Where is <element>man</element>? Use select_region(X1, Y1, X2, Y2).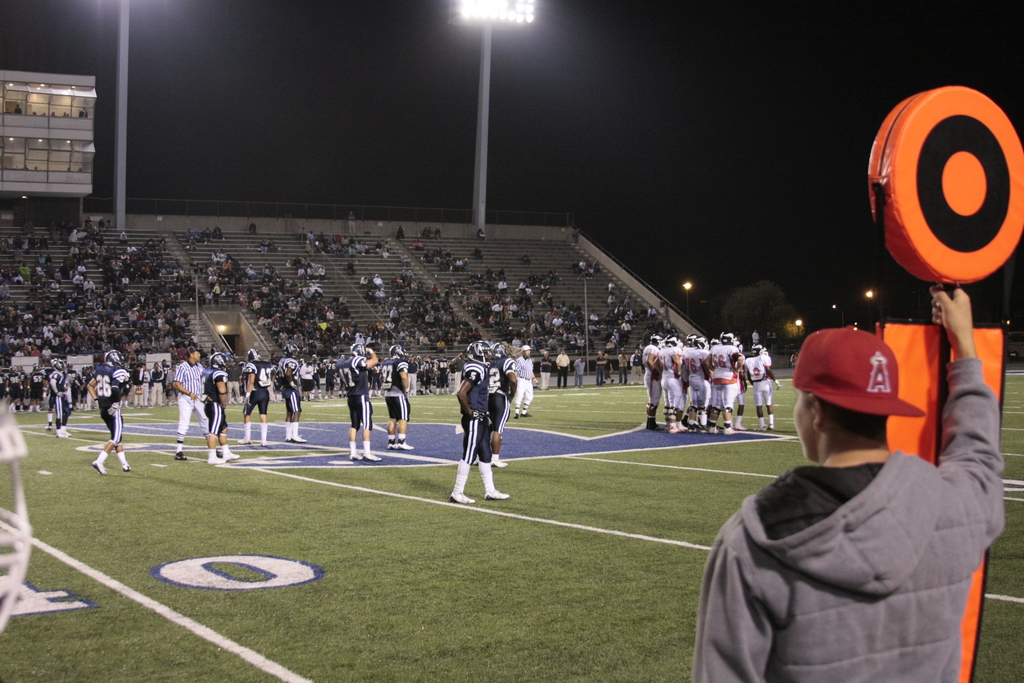
select_region(515, 345, 534, 414).
